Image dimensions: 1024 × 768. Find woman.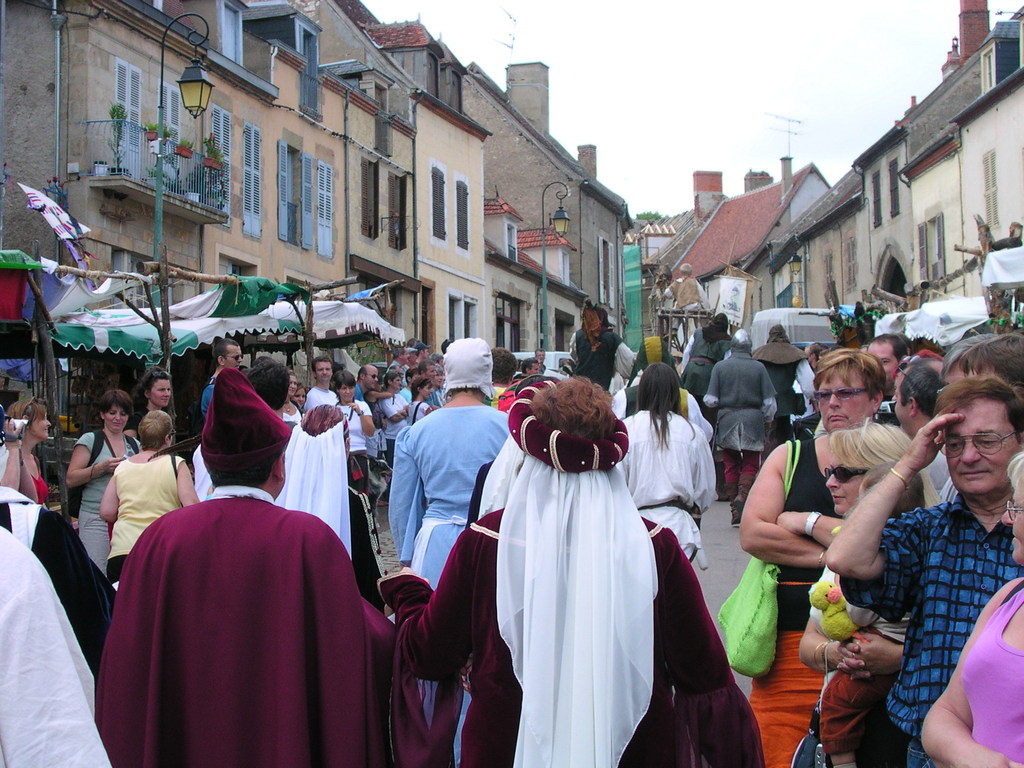
406,380,435,423.
